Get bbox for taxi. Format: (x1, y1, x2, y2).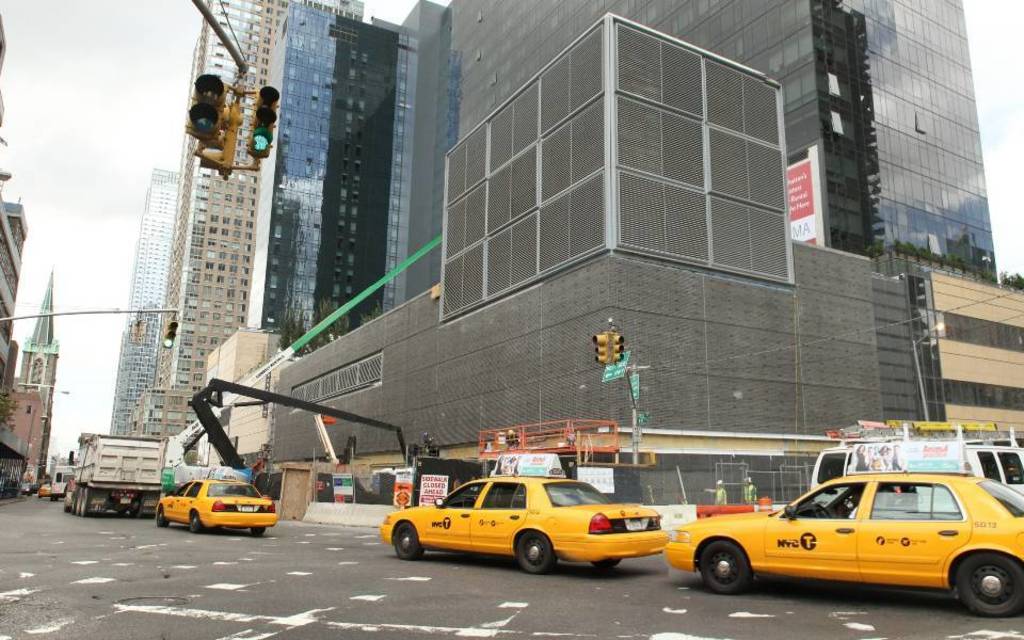
(153, 468, 278, 540).
